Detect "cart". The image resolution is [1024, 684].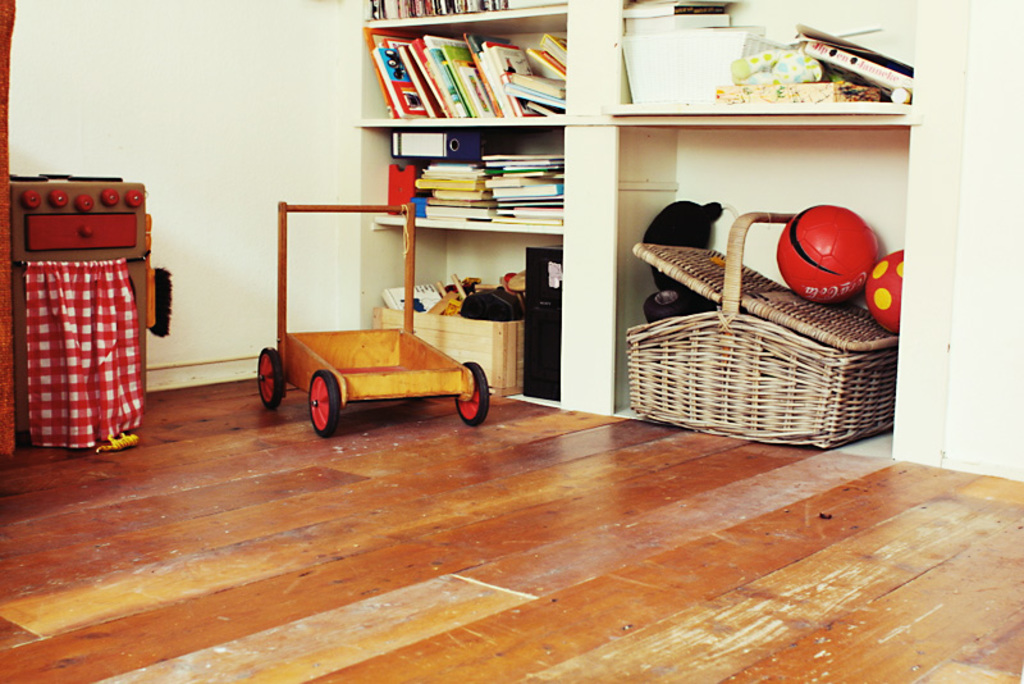
crop(256, 200, 492, 437).
